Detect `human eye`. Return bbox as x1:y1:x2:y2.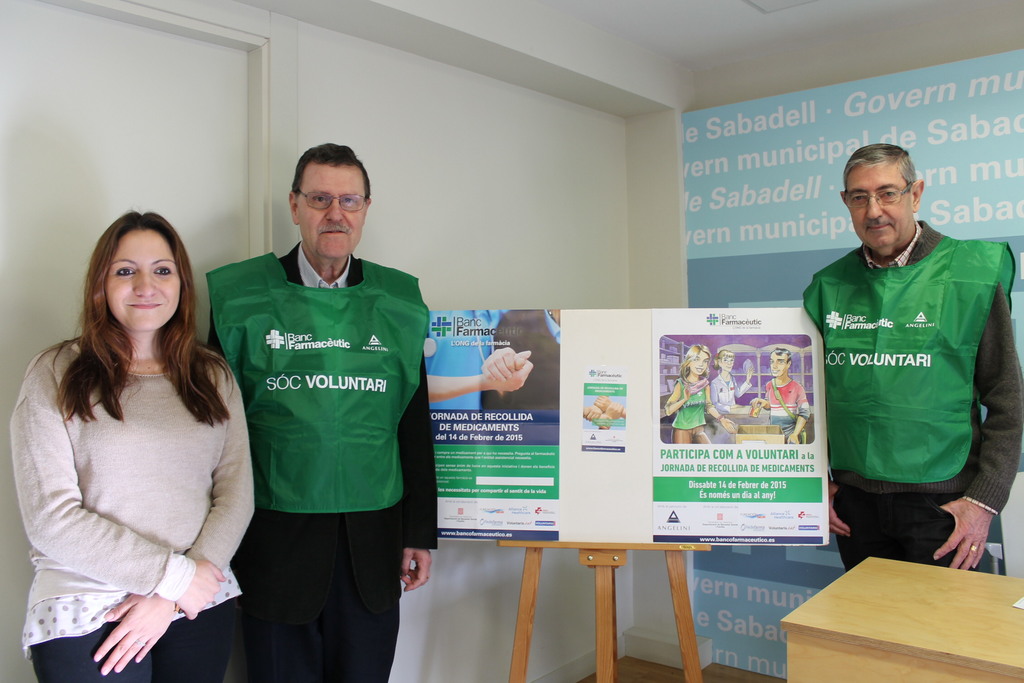
693:356:698:360.
